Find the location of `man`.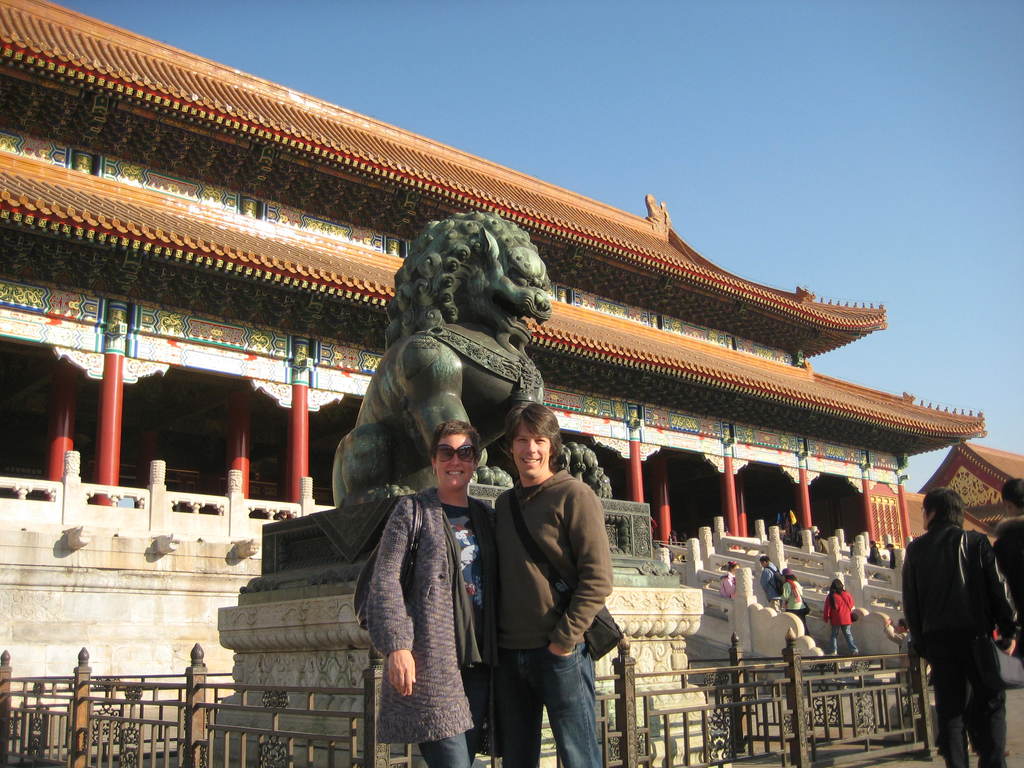
Location: {"left": 886, "top": 540, "right": 894, "bottom": 570}.
